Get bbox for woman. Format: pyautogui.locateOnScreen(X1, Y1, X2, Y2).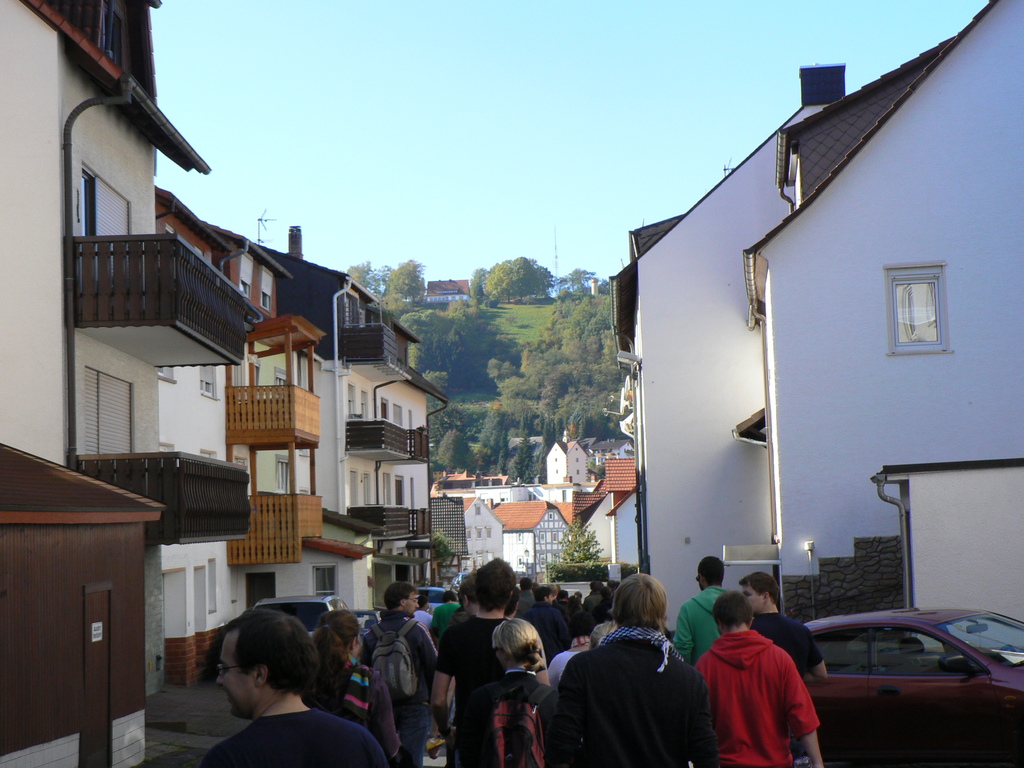
pyautogui.locateOnScreen(457, 618, 555, 767).
